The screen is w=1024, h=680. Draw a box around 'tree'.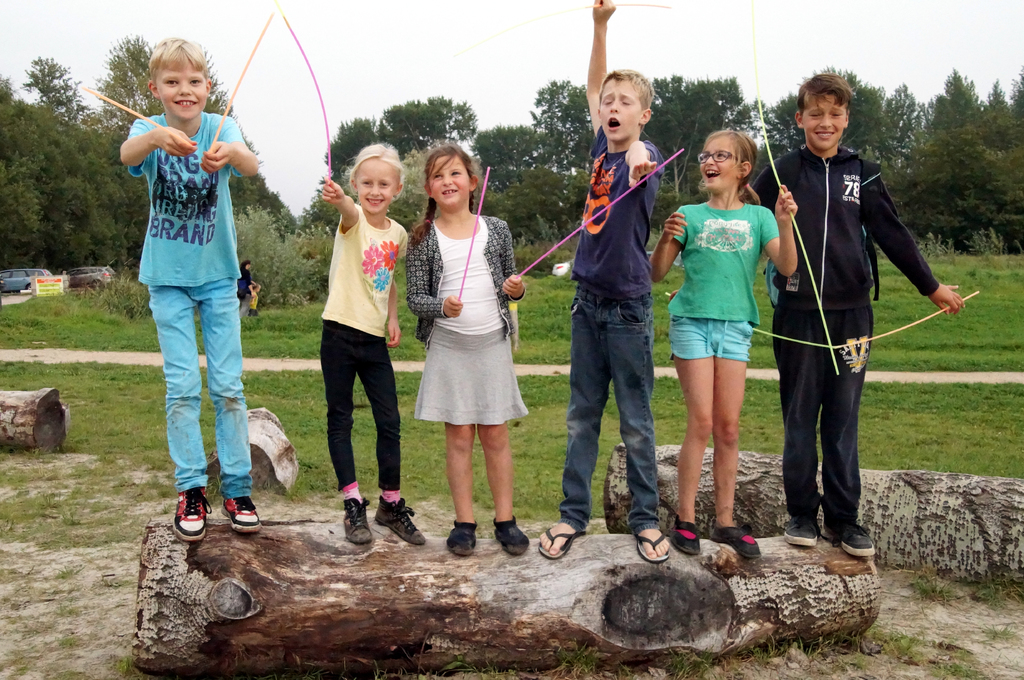
bbox(228, 127, 291, 222).
